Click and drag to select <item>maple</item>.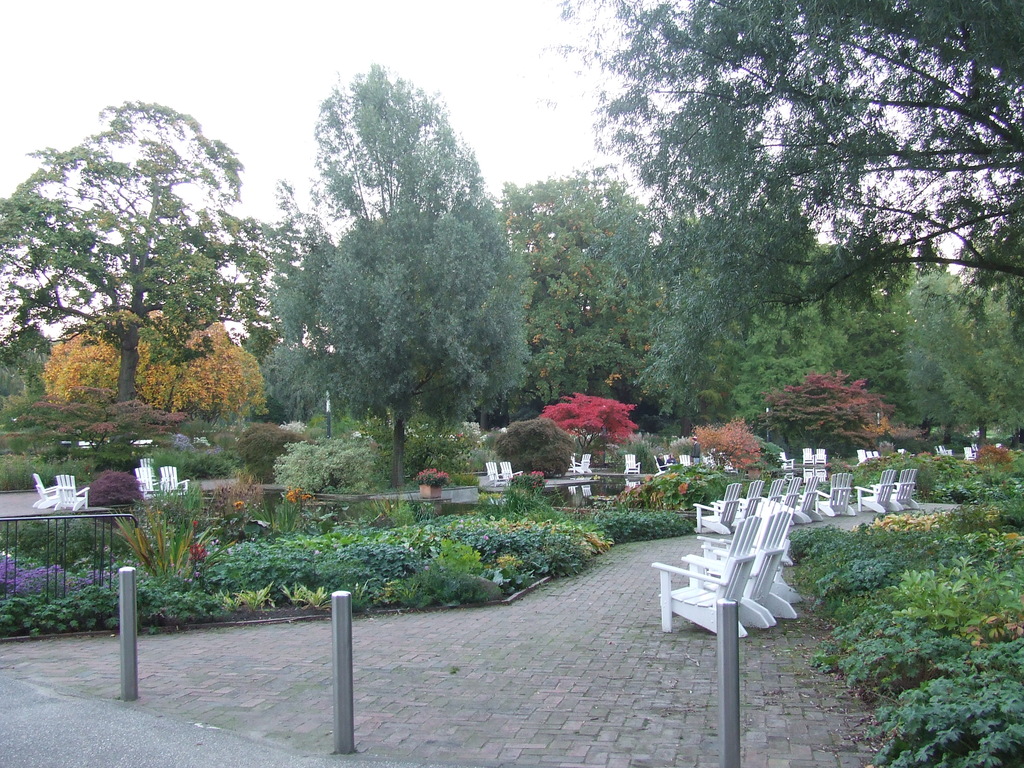
Selection: locate(39, 306, 270, 434).
